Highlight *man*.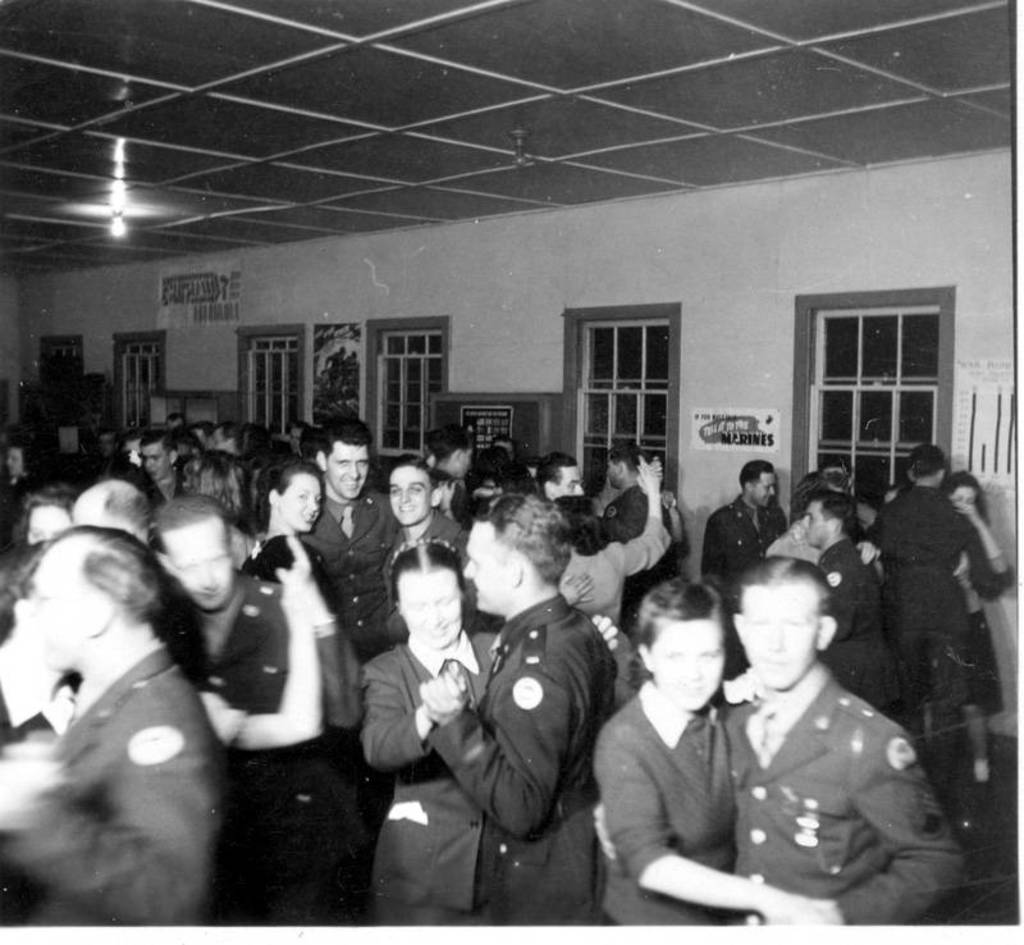
Highlighted region: l=708, t=467, r=782, b=590.
